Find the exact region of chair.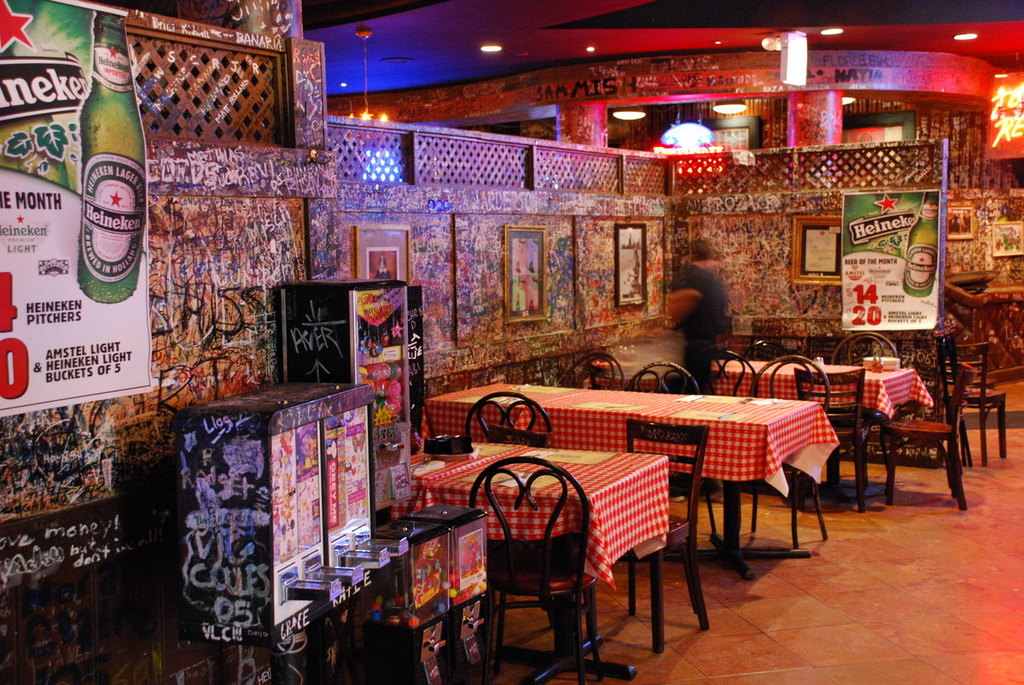
Exact region: <region>467, 456, 601, 684</region>.
